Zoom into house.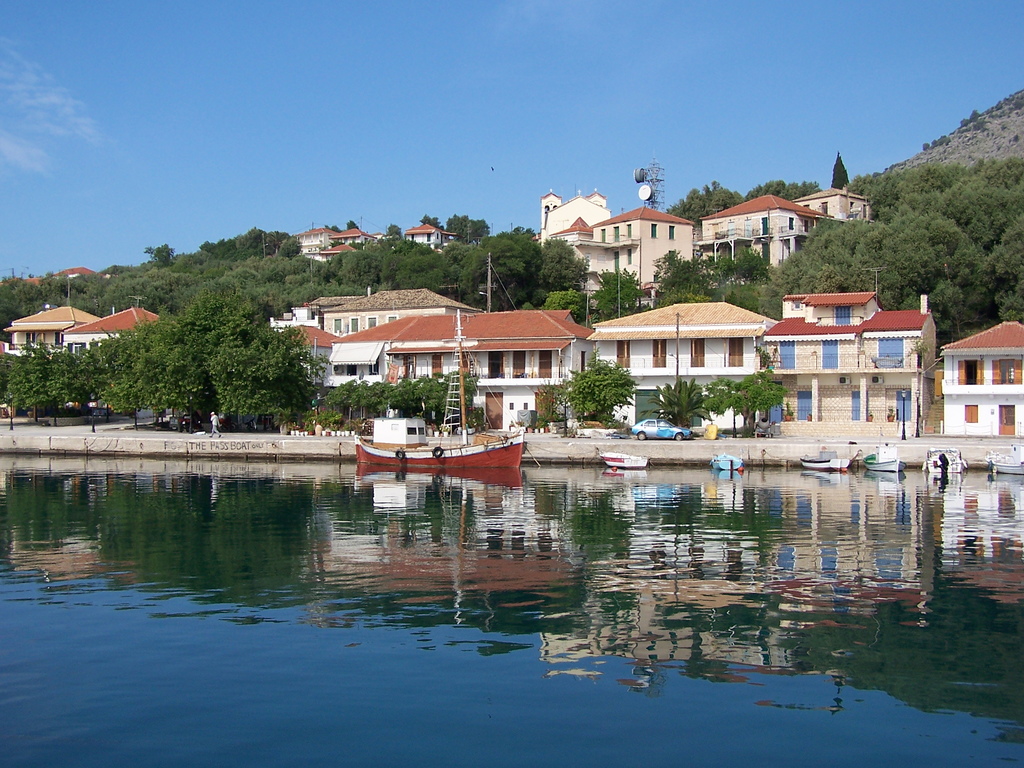
Zoom target: 792/186/876/223.
